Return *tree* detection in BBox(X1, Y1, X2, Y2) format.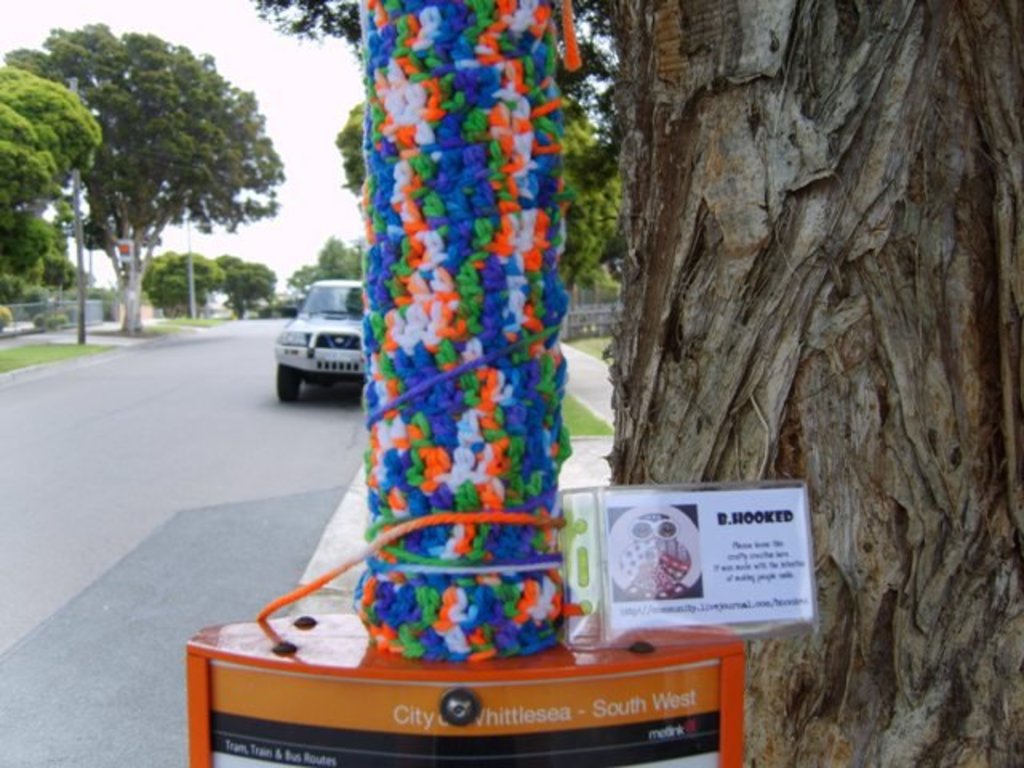
BBox(18, 16, 285, 339).
